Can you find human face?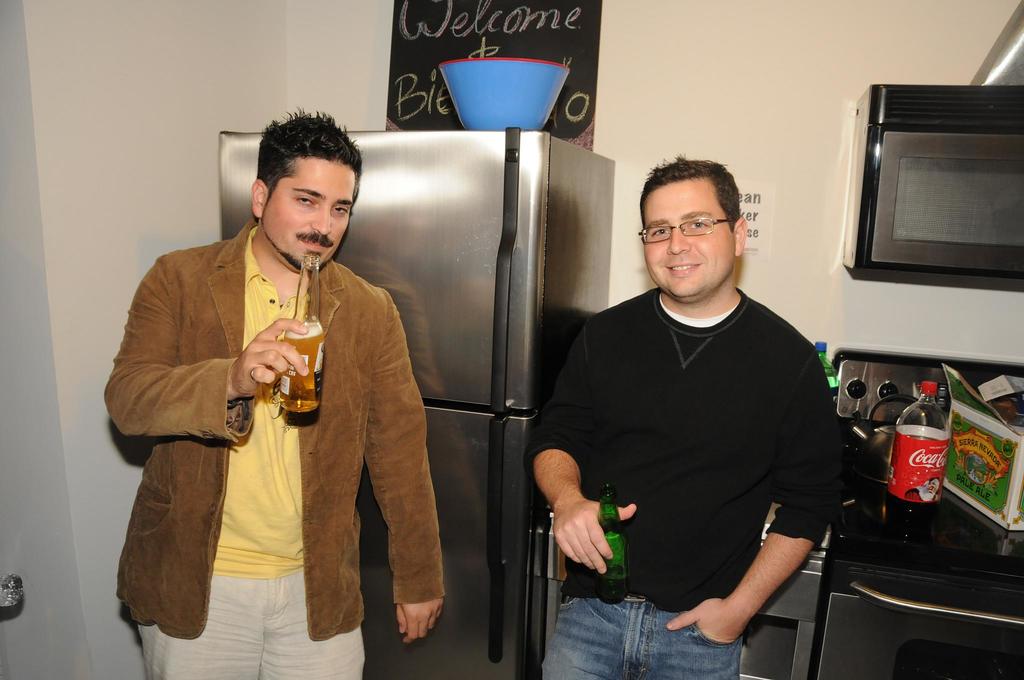
Yes, bounding box: <region>645, 178, 736, 298</region>.
